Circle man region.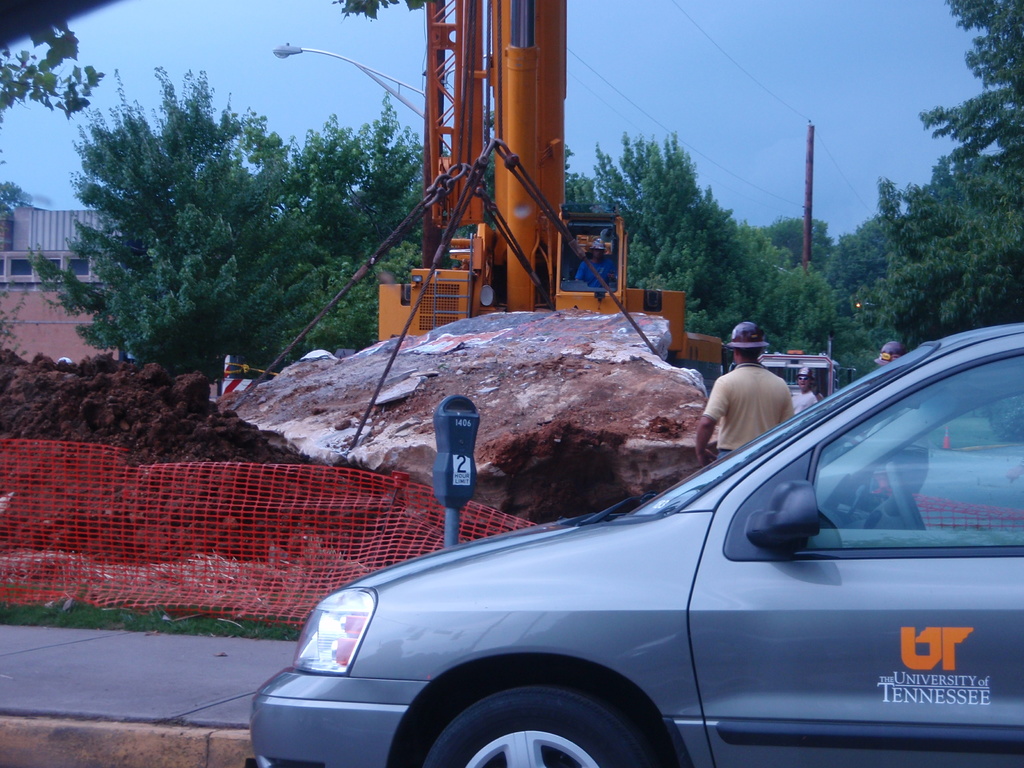
Region: bbox=(888, 339, 929, 536).
